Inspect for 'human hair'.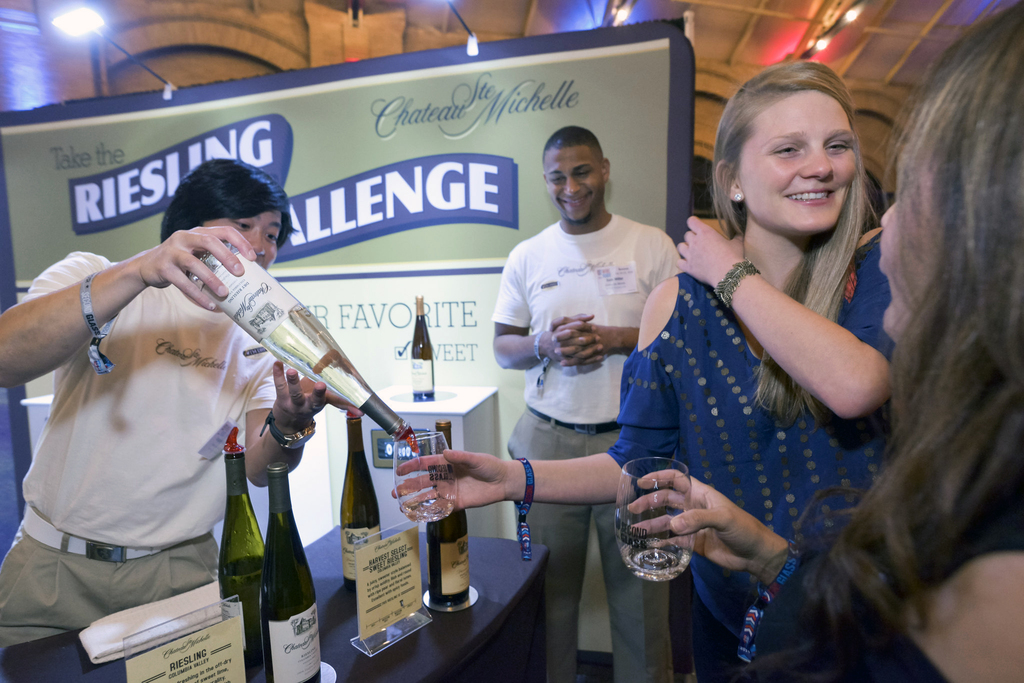
Inspection: box=[801, 0, 1023, 644].
